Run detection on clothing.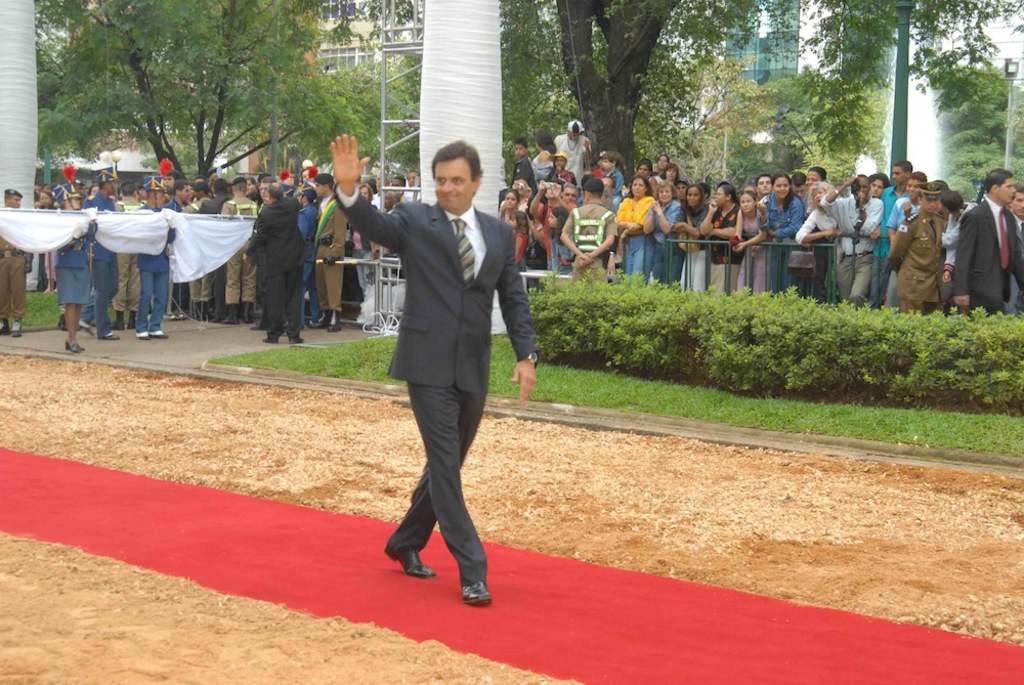
Result: Rect(887, 202, 947, 317).
